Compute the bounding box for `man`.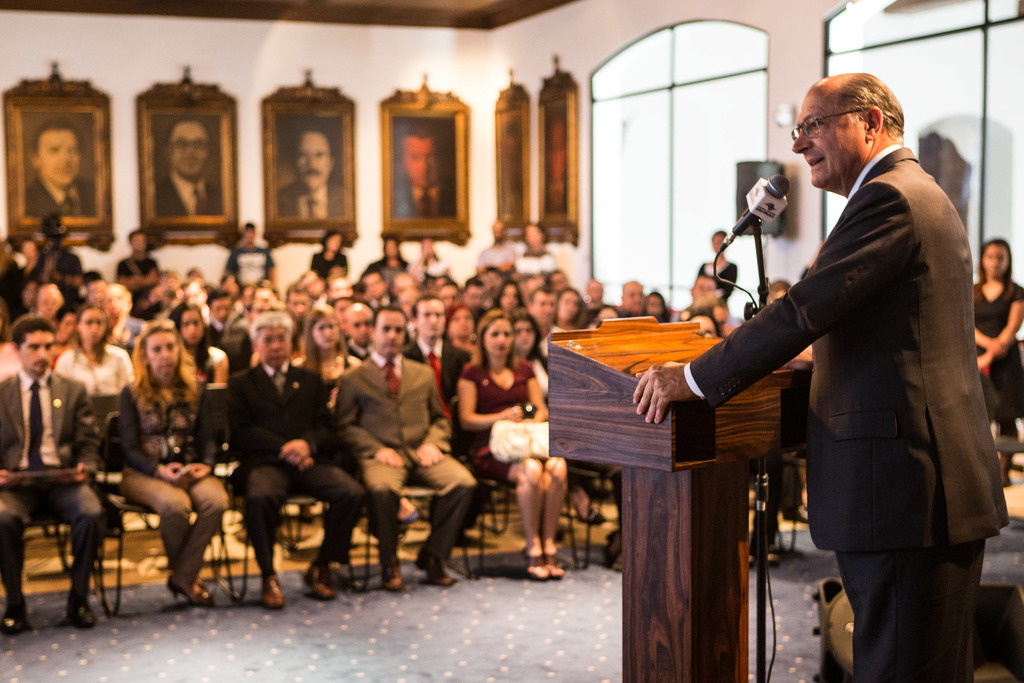
pyautogui.locateOnScreen(332, 300, 378, 372).
